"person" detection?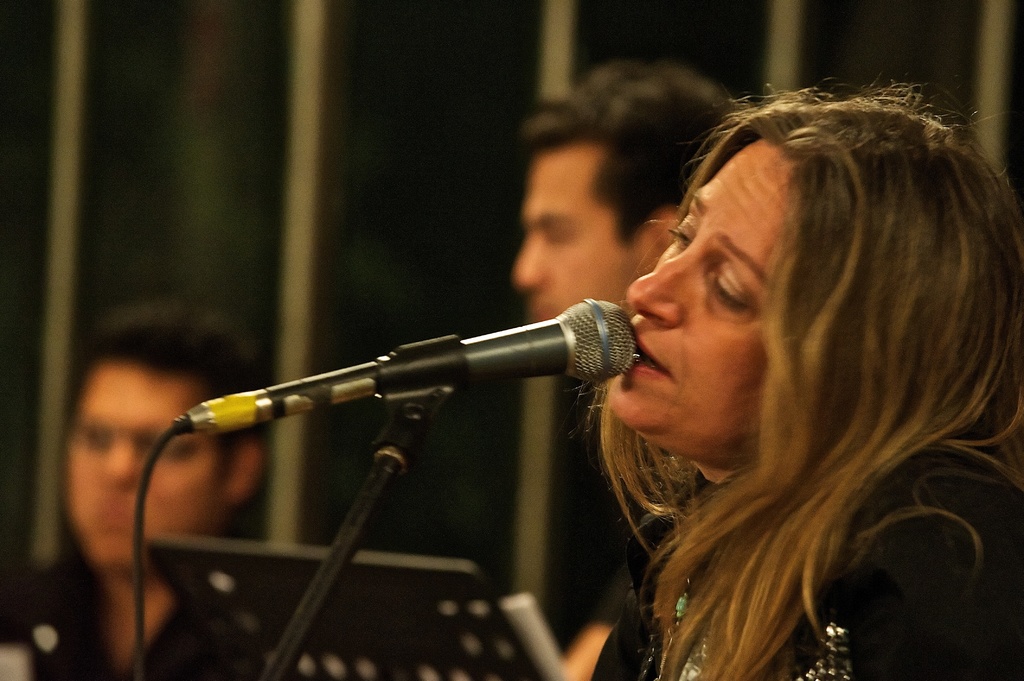
[x1=0, y1=297, x2=266, y2=680]
